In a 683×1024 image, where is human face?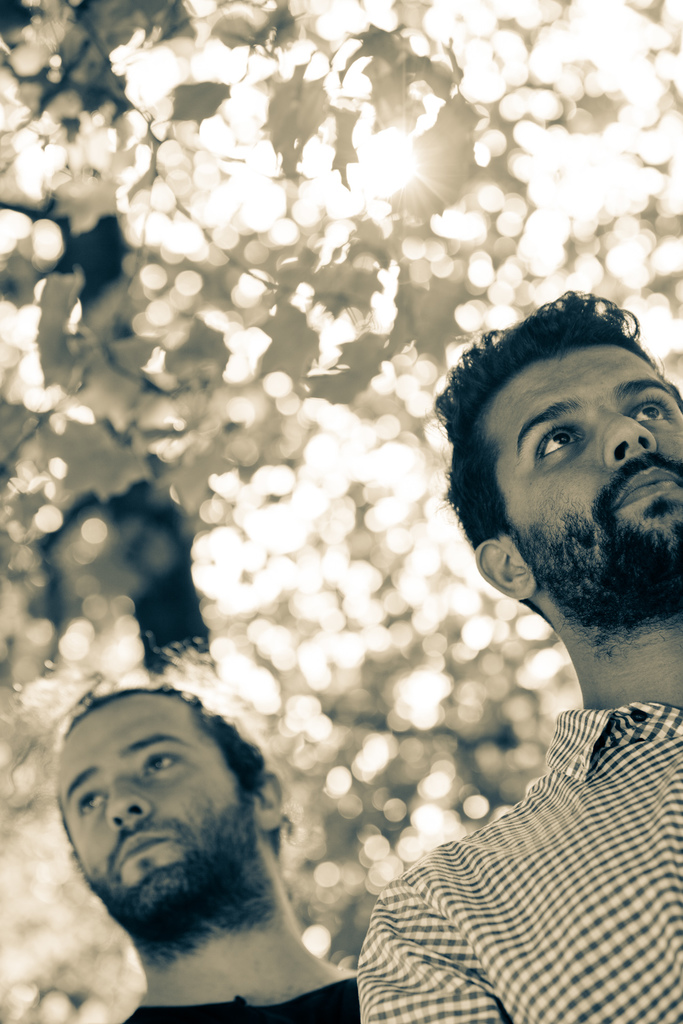
BBox(502, 344, 682, 608).
